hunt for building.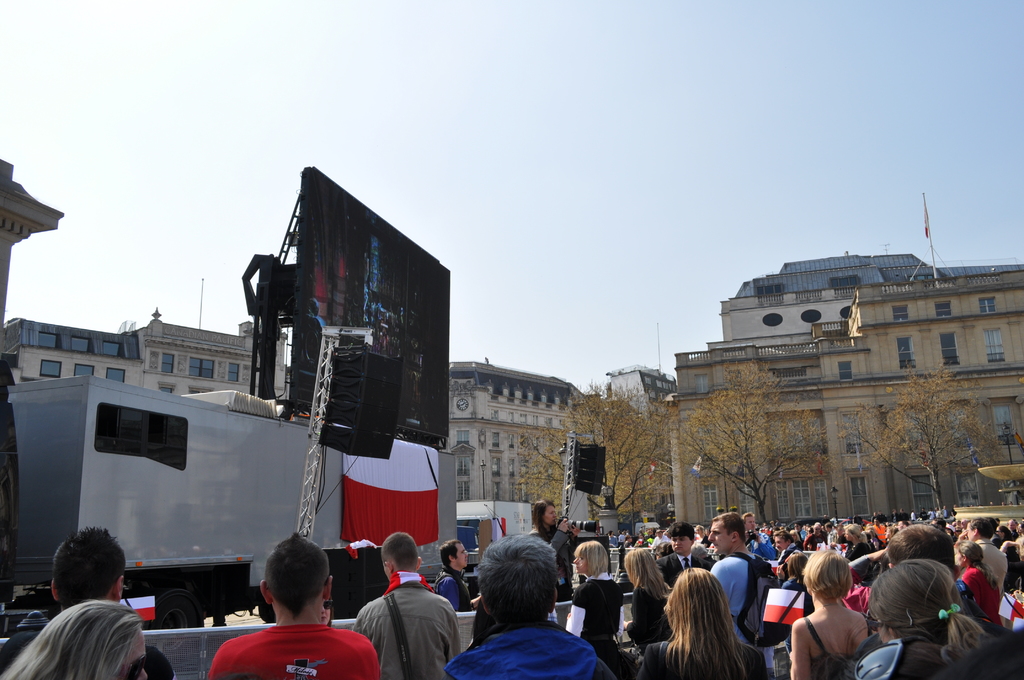
Hunted down at crop(0, 311, 131, 398).
